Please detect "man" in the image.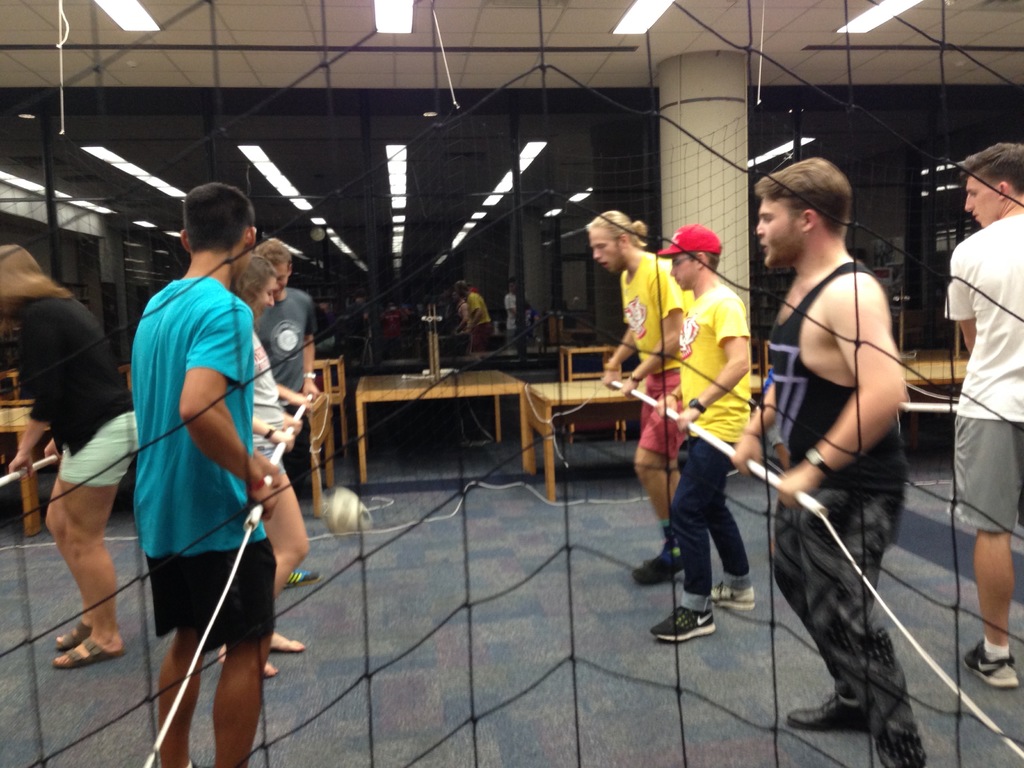
crop(948, 143, 1023, 686).
